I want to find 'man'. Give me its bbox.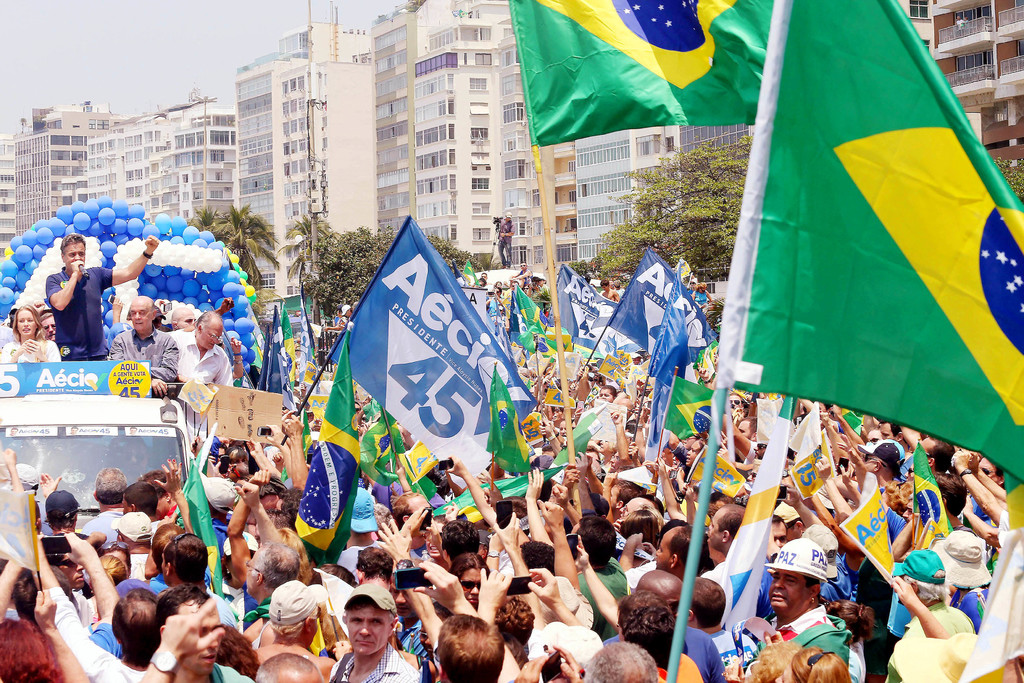
<bbox>600, 279, 621, 301</bbox>.
